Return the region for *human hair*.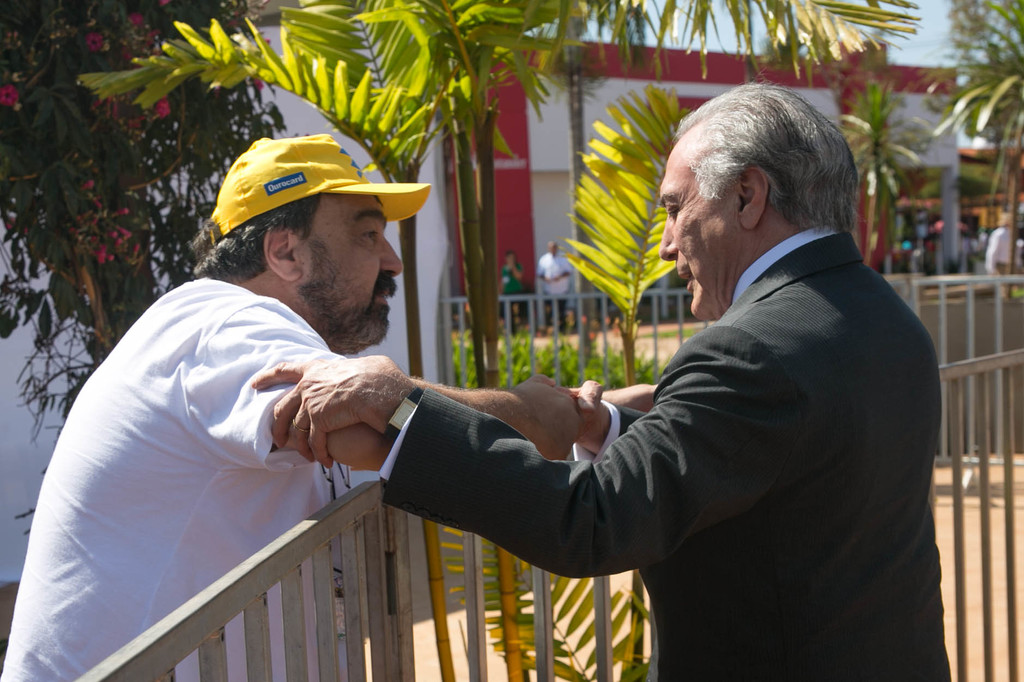
193 194 384 283.
